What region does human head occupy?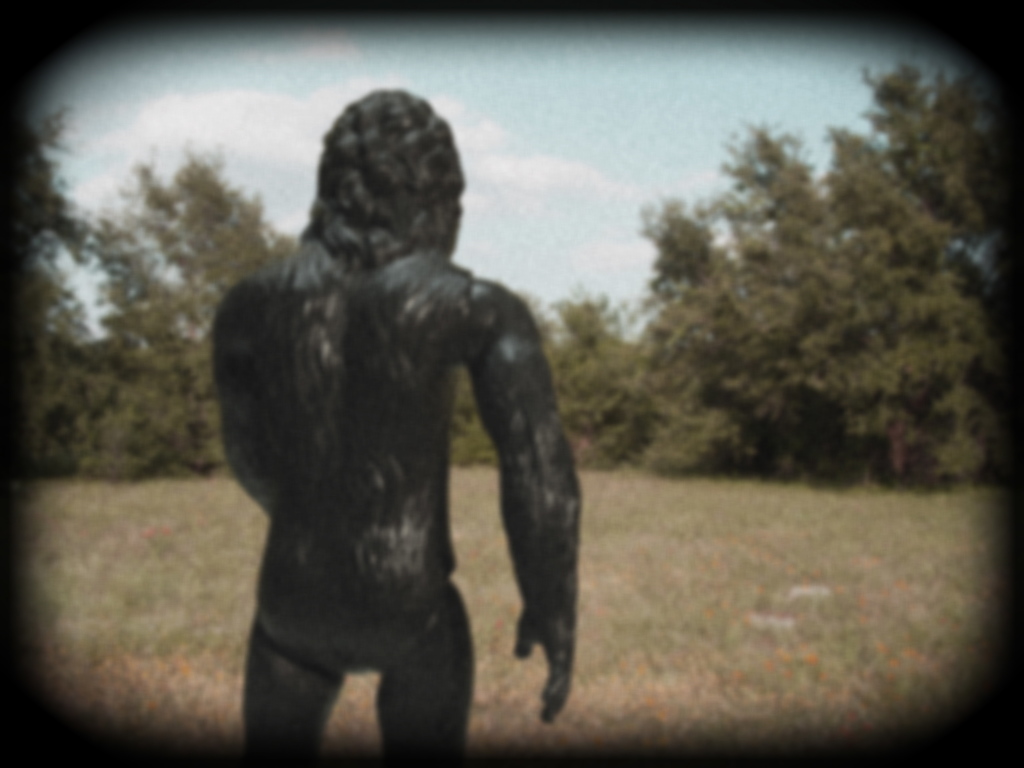
crop(322, 95, 491, 280).
